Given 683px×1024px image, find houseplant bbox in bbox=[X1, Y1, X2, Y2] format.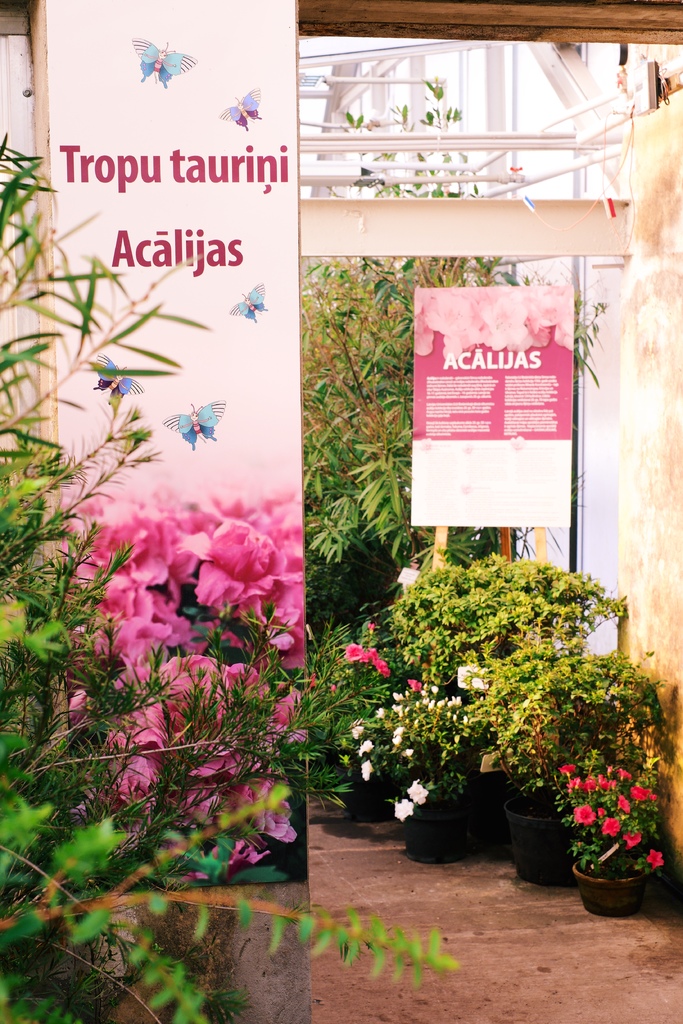
bbox=[506, 644, 673, 874].
